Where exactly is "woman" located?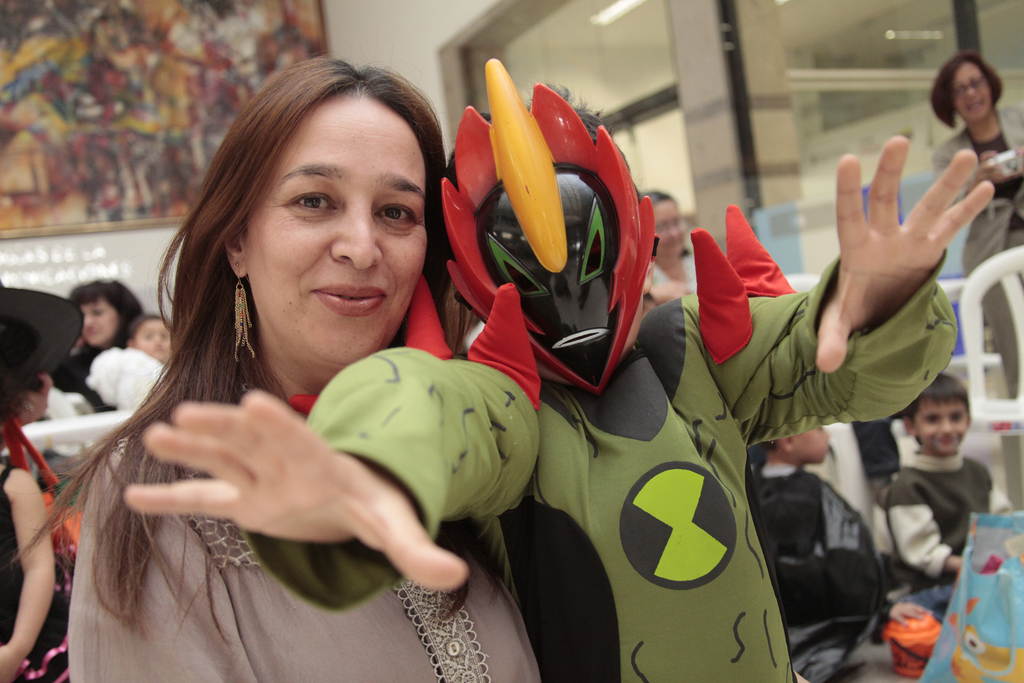
Its bounding box is (929,47,1023,394).
